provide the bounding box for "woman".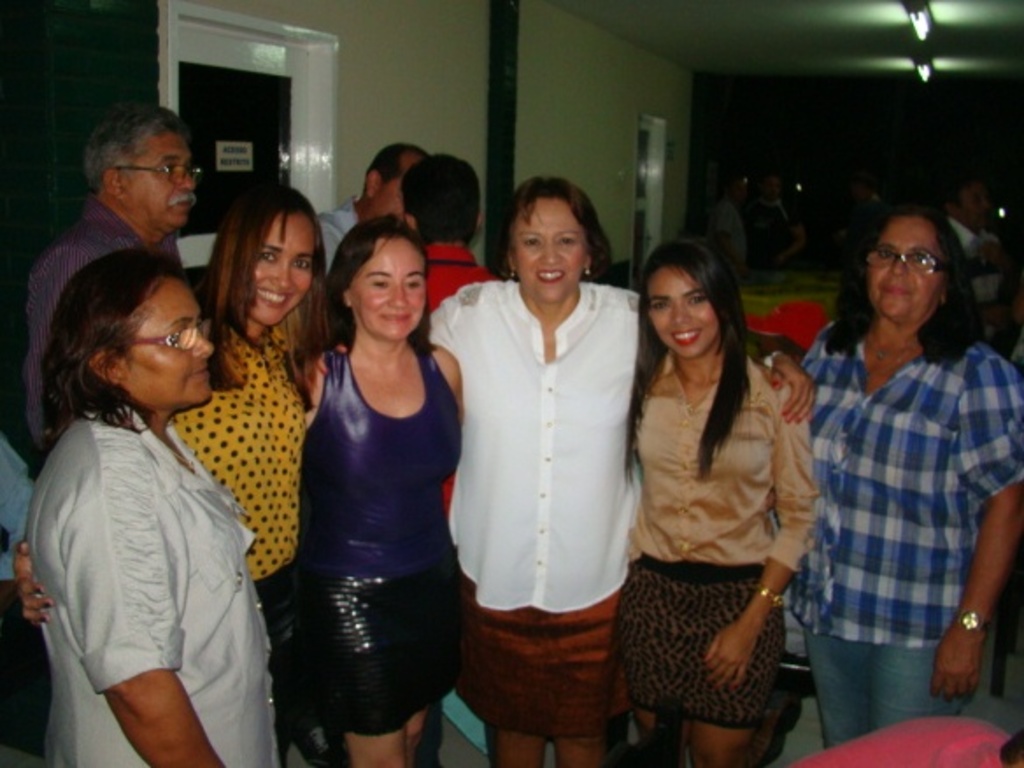
bbox=(12, 219, 274, 763).
